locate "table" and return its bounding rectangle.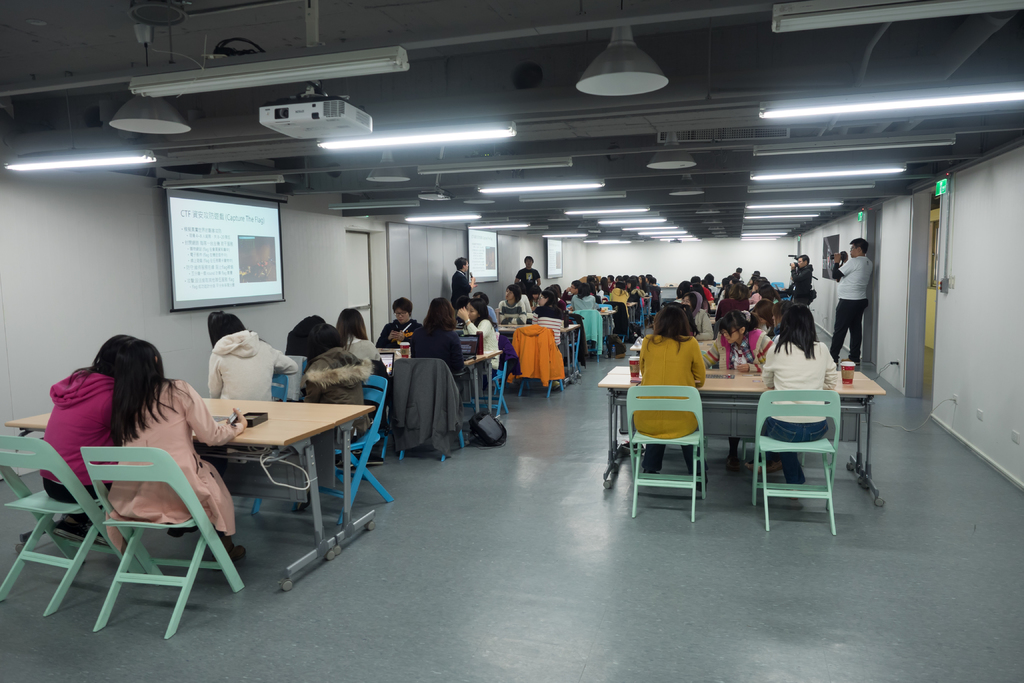
Rect(495, 323, 579, 384).
